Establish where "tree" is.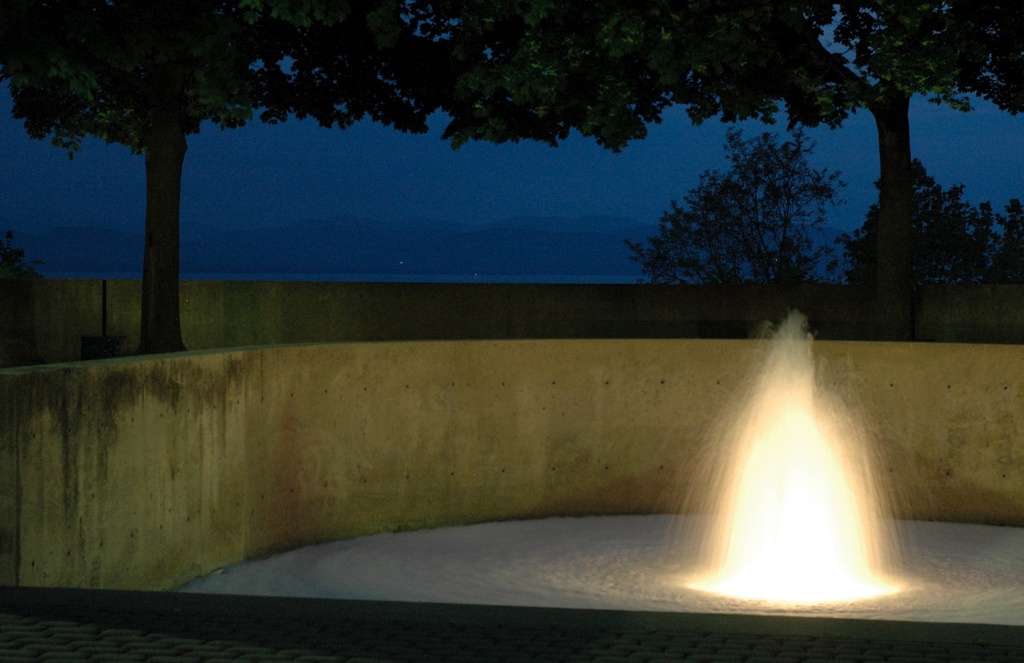
Established at locate(0, 0, 676, 355).
